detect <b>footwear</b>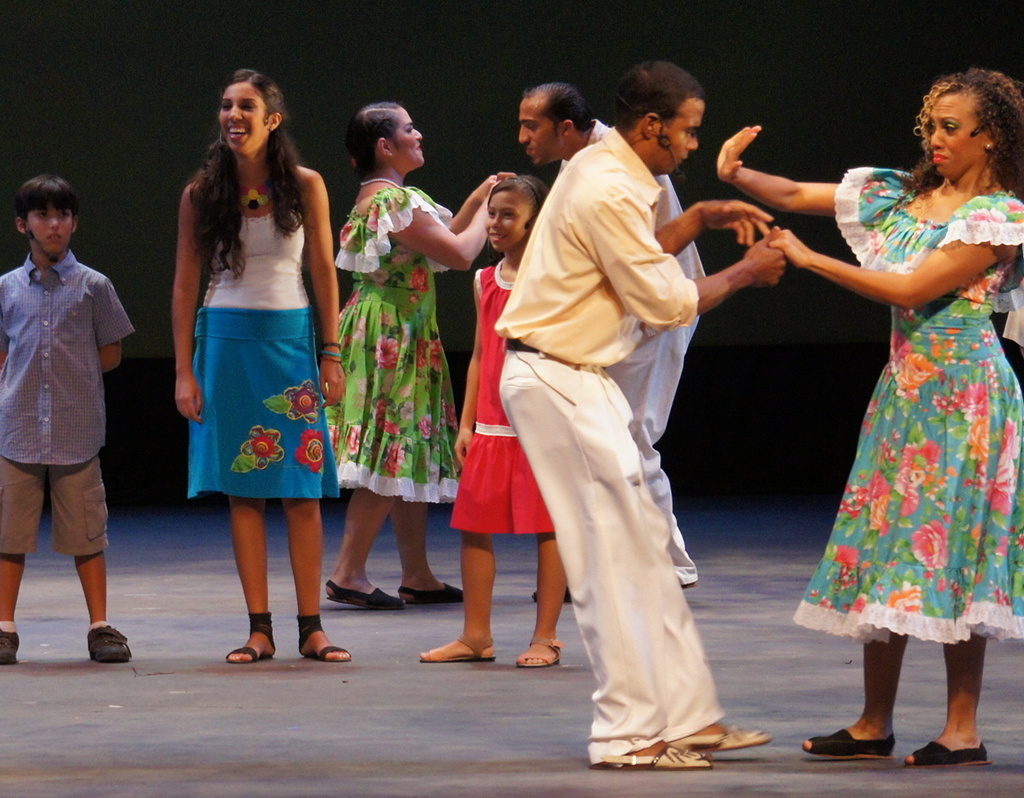
<region>902, 744, 995, 765</region>
